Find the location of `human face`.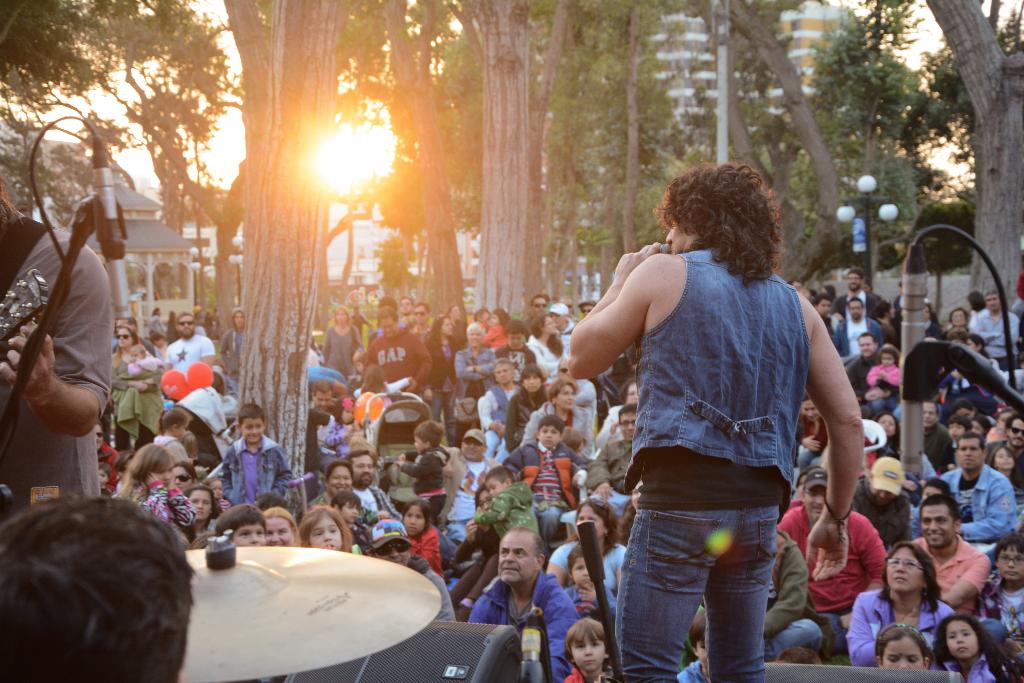
Location: [x1=882, y1=346, x2=897, y2=371].
